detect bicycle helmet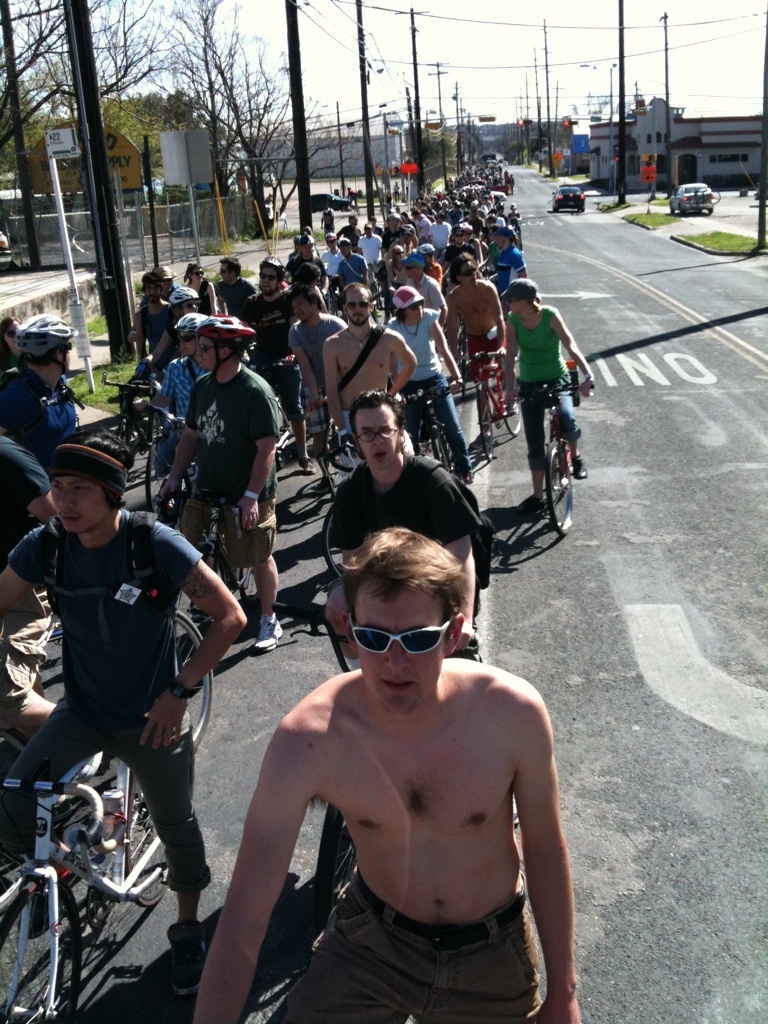
bbox=[19, 315, 82, 363]
